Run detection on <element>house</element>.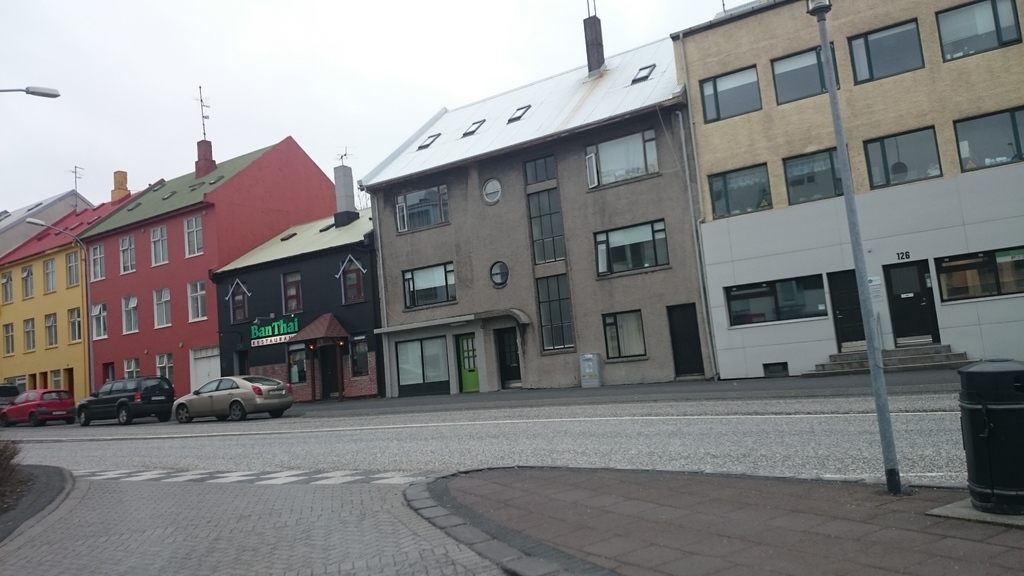
Result: [x1=86, y1=141, x2=371, y2=389].
